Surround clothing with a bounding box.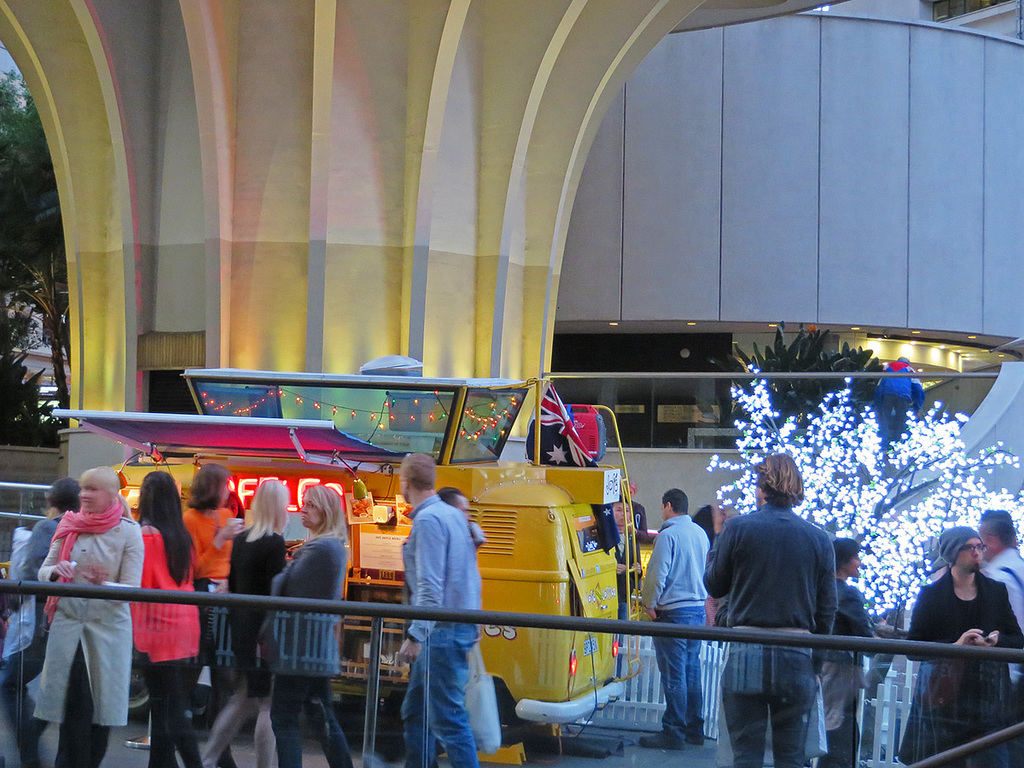
[179, 500, 237, 637].
